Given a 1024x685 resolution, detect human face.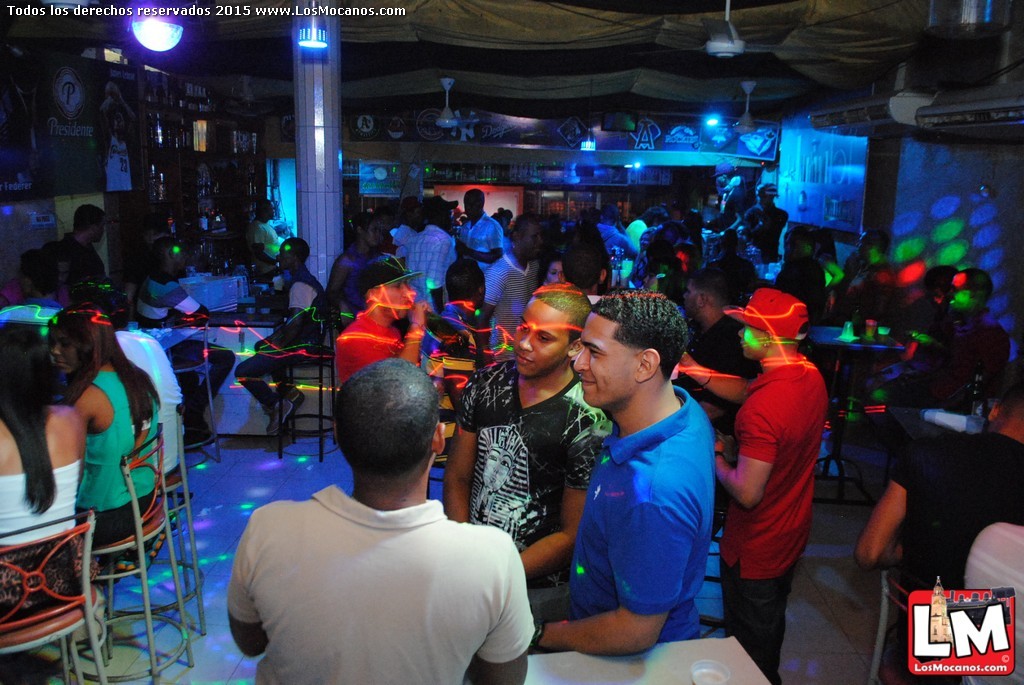
bbox=[525, 216, 545, 261].
